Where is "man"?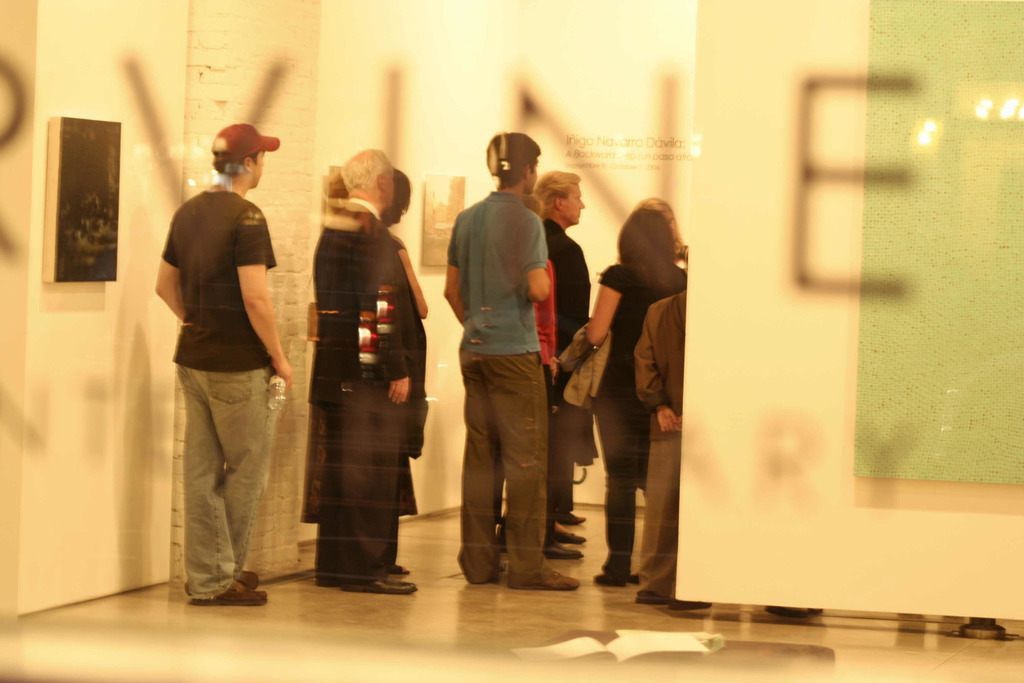
l=527, t=167, r=588, b=557.
